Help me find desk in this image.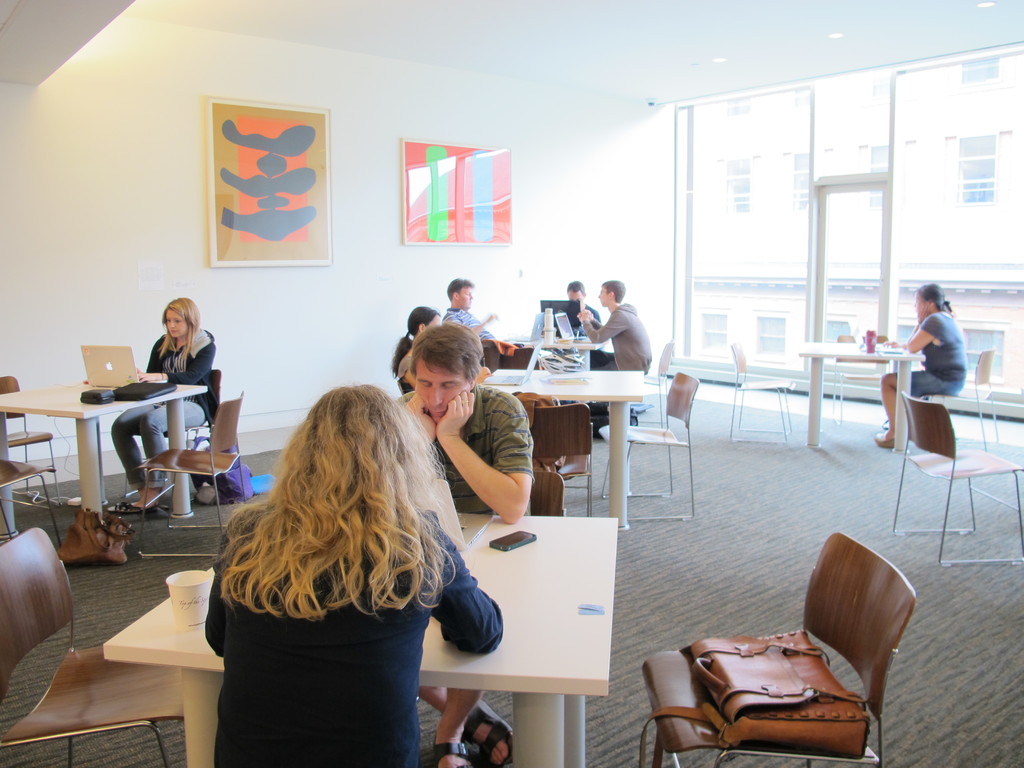
Found it: crop(488, 349, 681, 532).
